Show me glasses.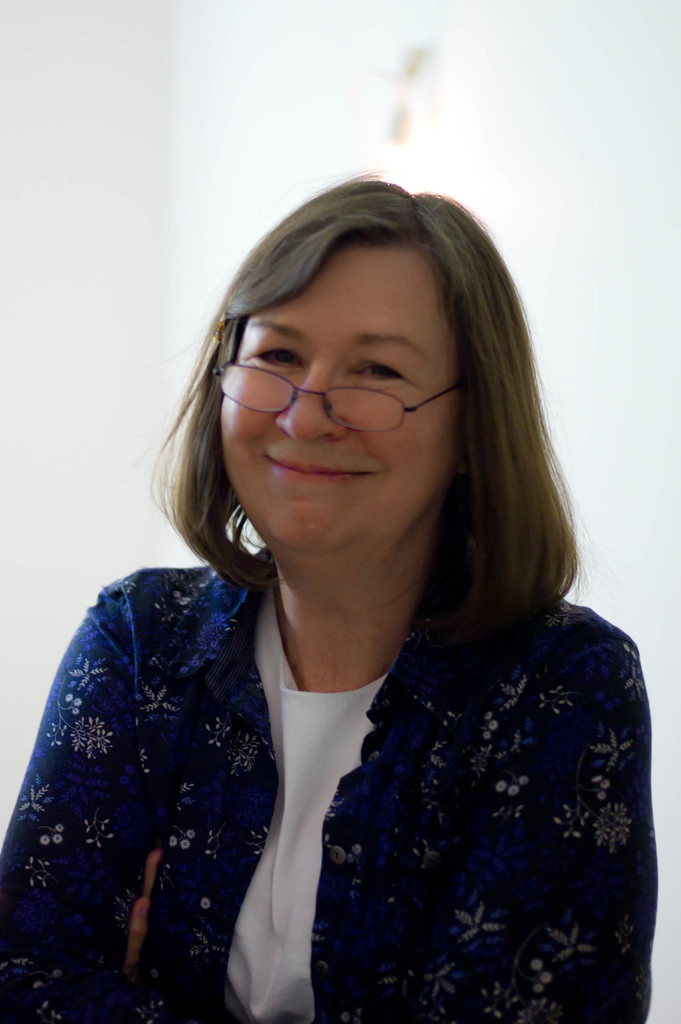
glasses is here: locate(208, 335, 475, 422).
